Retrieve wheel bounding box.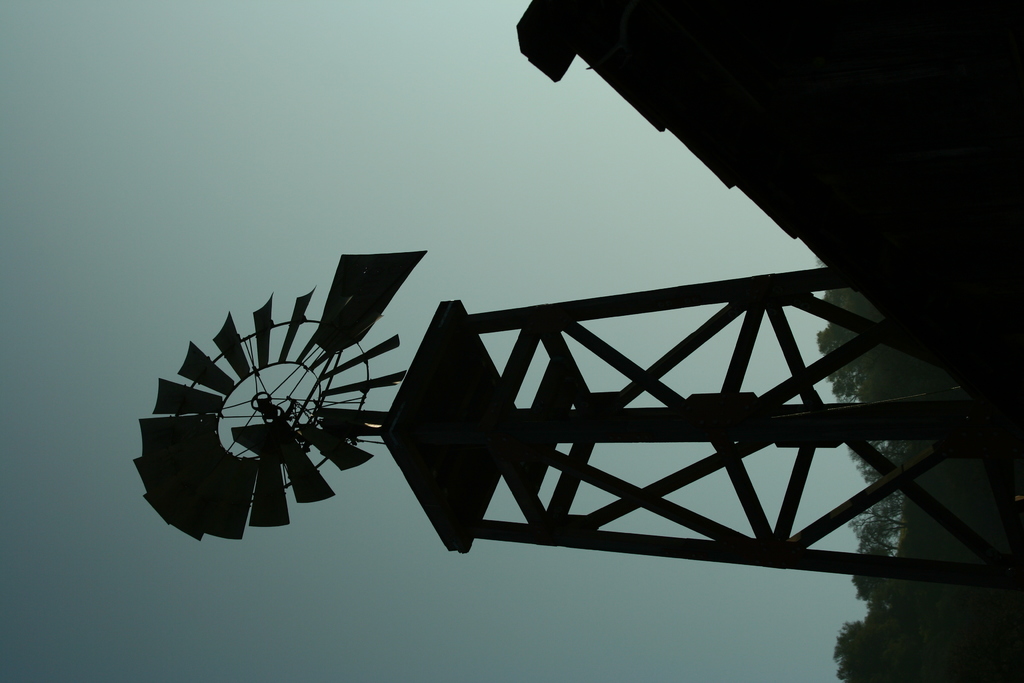
Bounding box: [142,311,376,541].
